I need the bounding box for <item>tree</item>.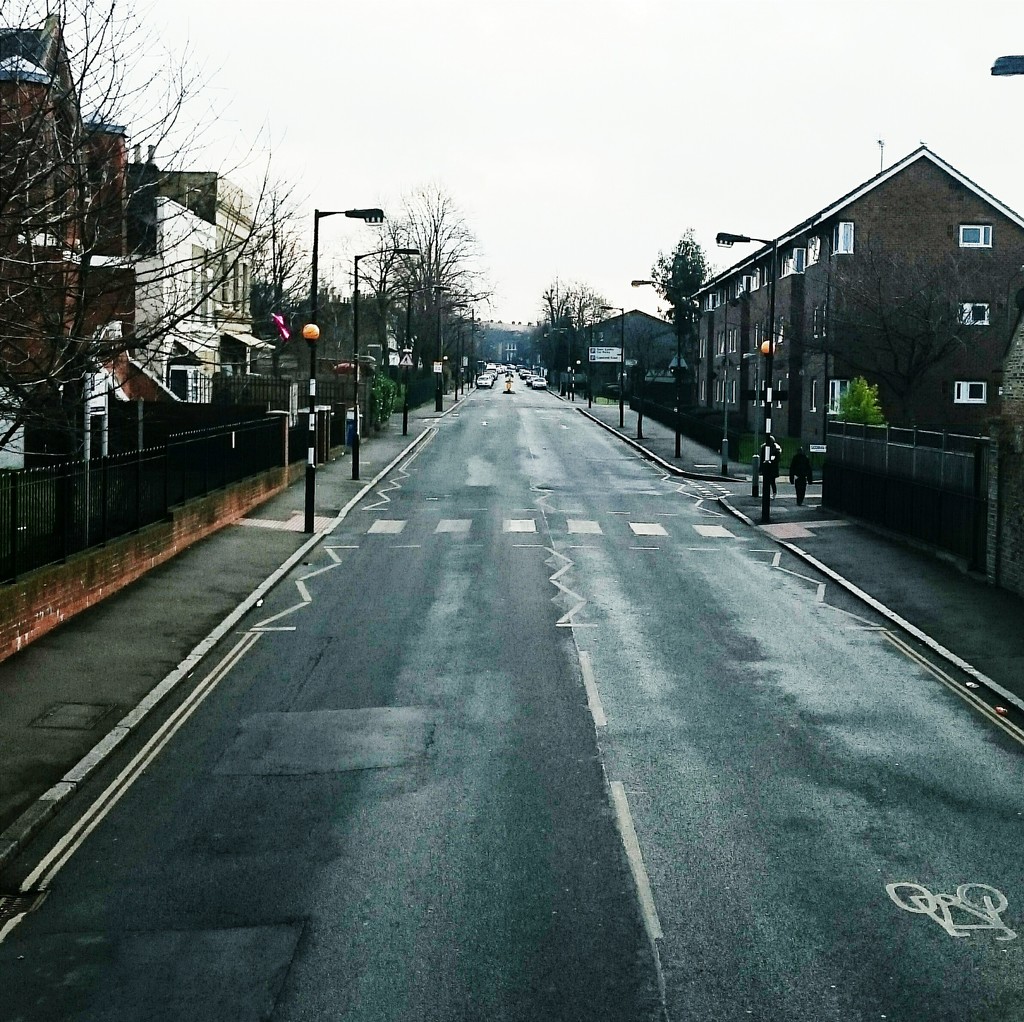
Here it is: {"x1": 802, "y1": 167, "x2": 1011, "y2": 440}.
